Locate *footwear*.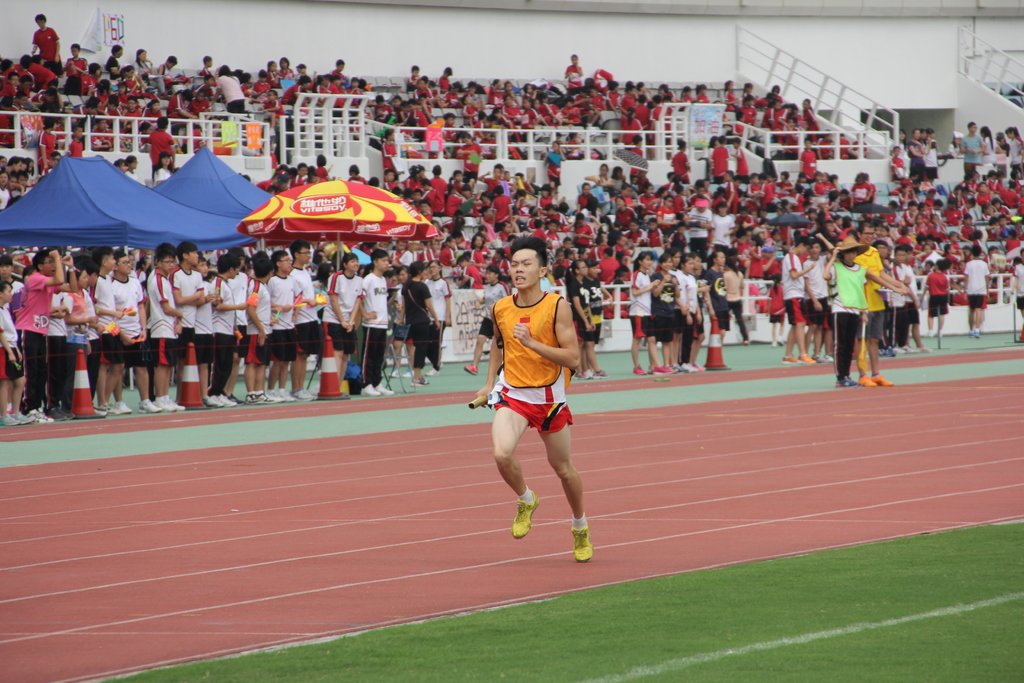
Bounding box: (left=890, top=344, right=900, bottom=354).
